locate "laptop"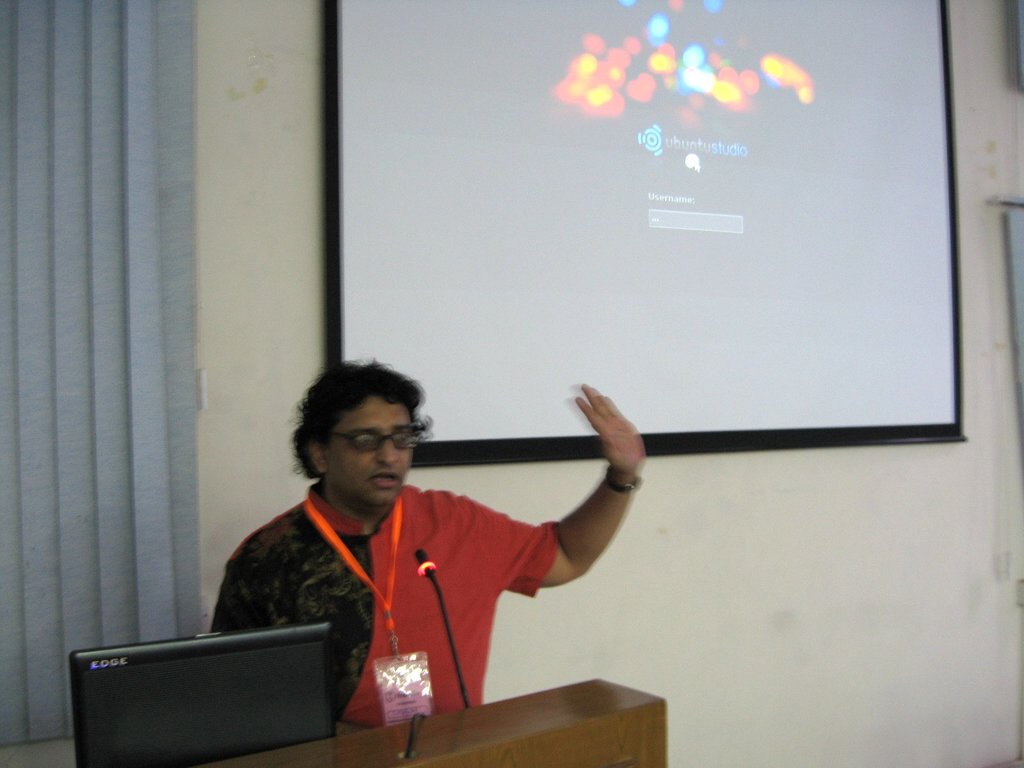
bbox(74, 630, 348, 756)
